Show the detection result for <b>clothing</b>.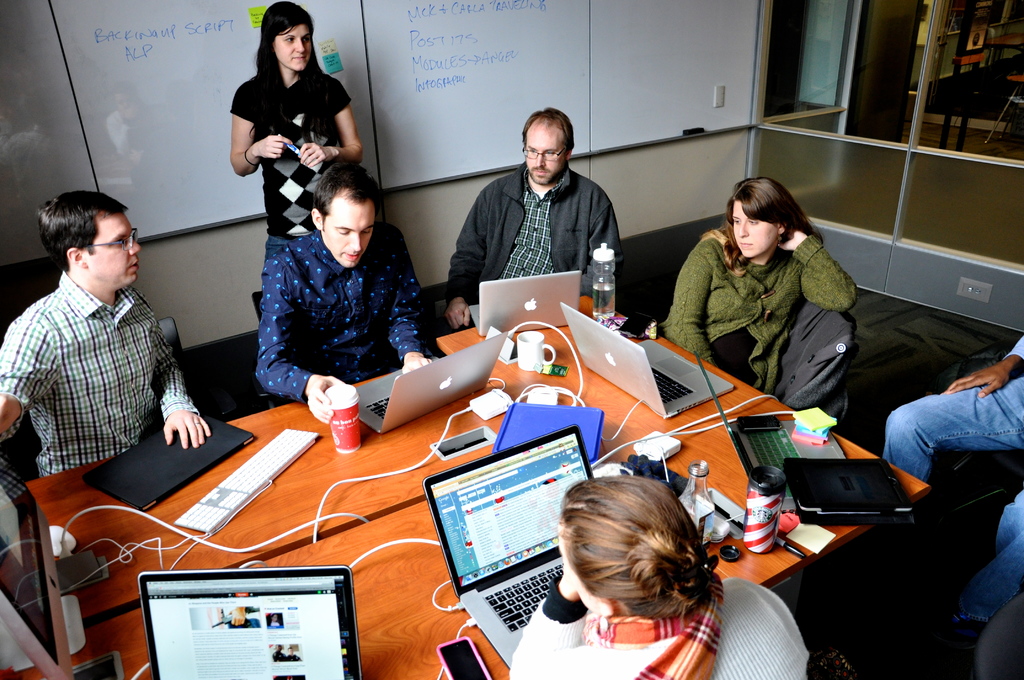
x1=771 y1=303 x2=855 y2=419.
